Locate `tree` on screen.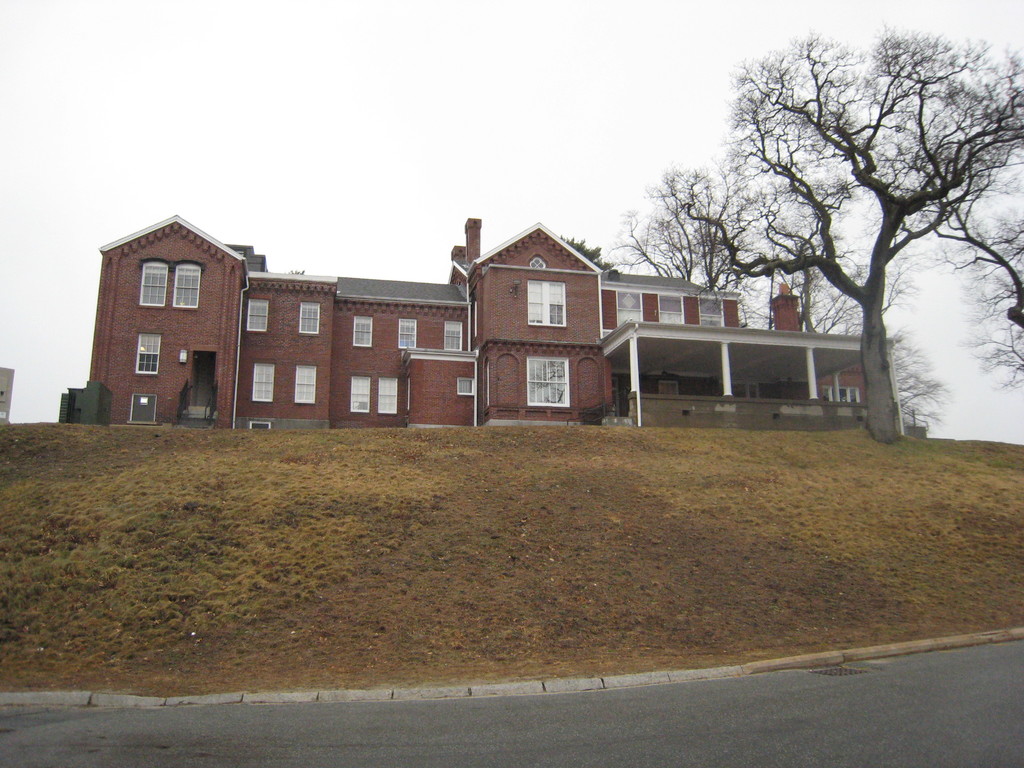
On screen at pyautogui.locateOnScreen(567, 234, 612, 268).
